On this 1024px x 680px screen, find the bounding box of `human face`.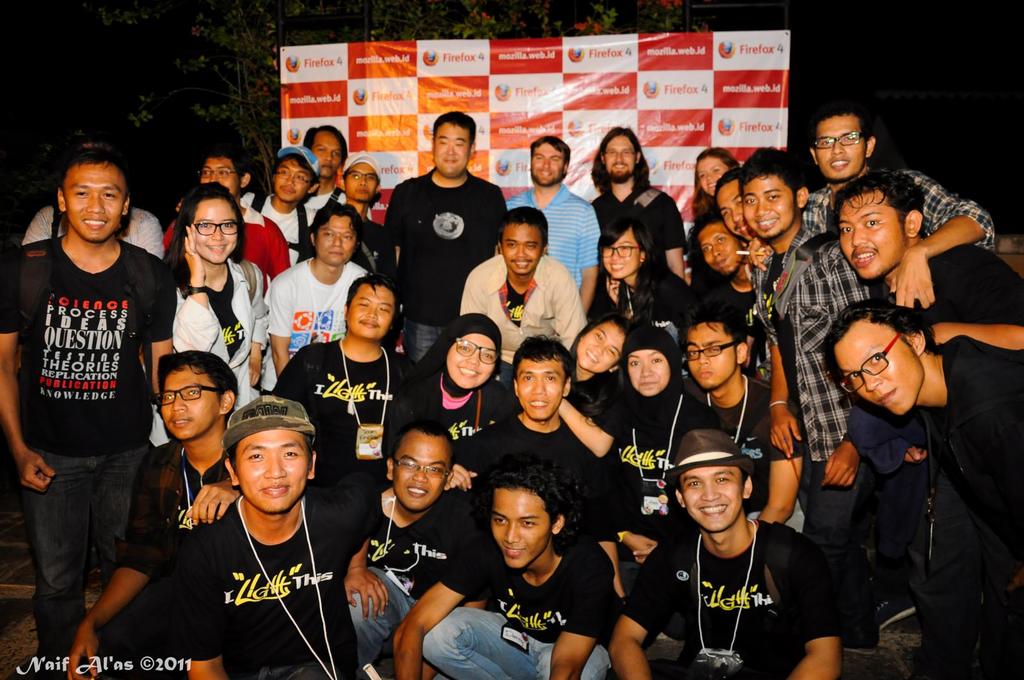
Bounding box: x1=838, y1=323, x2=922, y2=413.
